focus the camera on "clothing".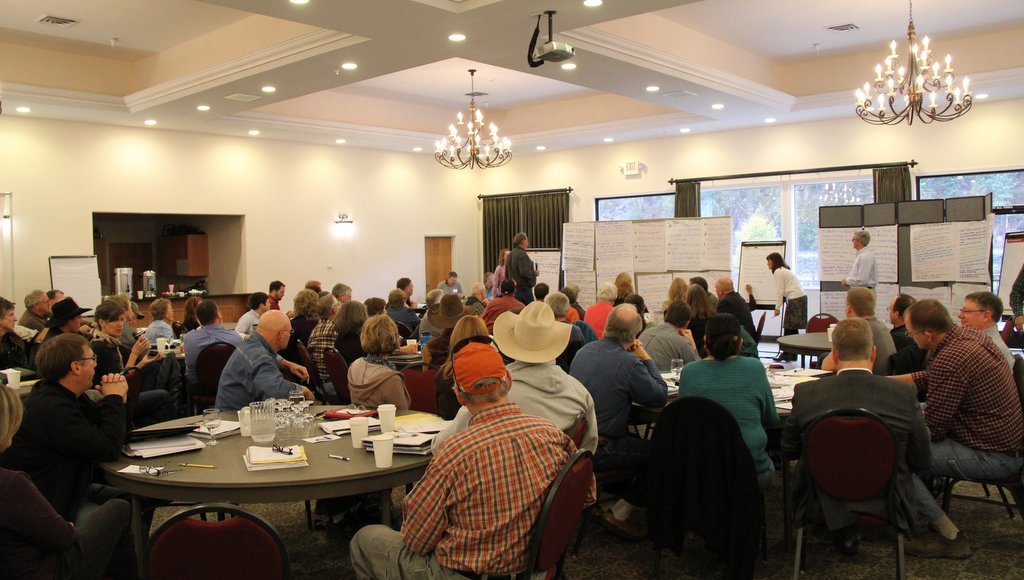
Focus region: x1=579, y1=301, x2=618, y2=341.
